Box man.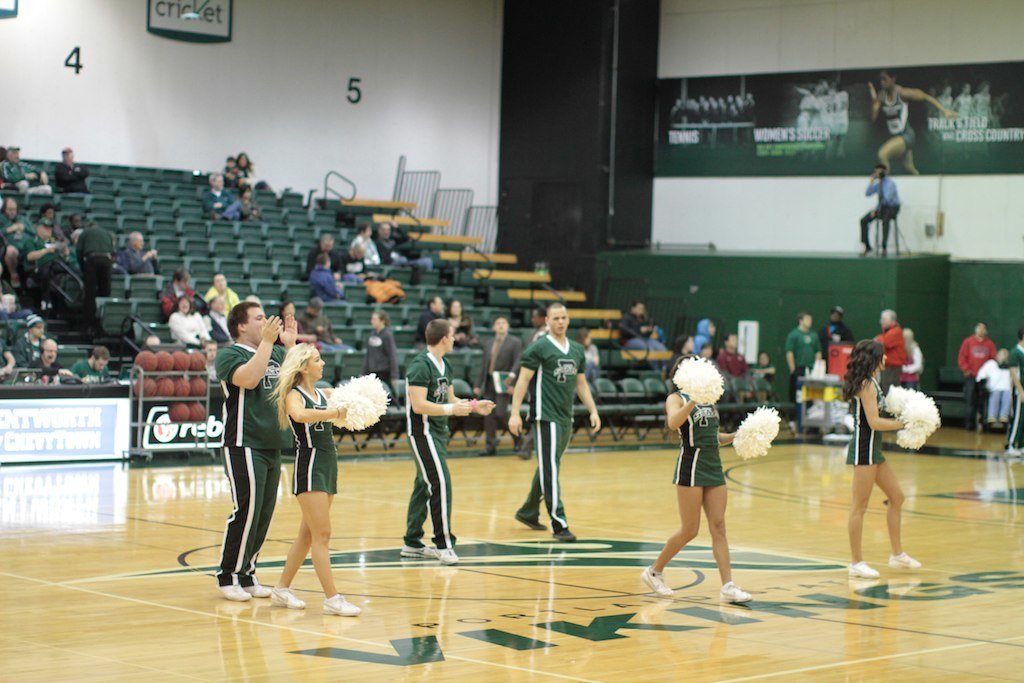
<region>0, 332, 17, 378</region>.
